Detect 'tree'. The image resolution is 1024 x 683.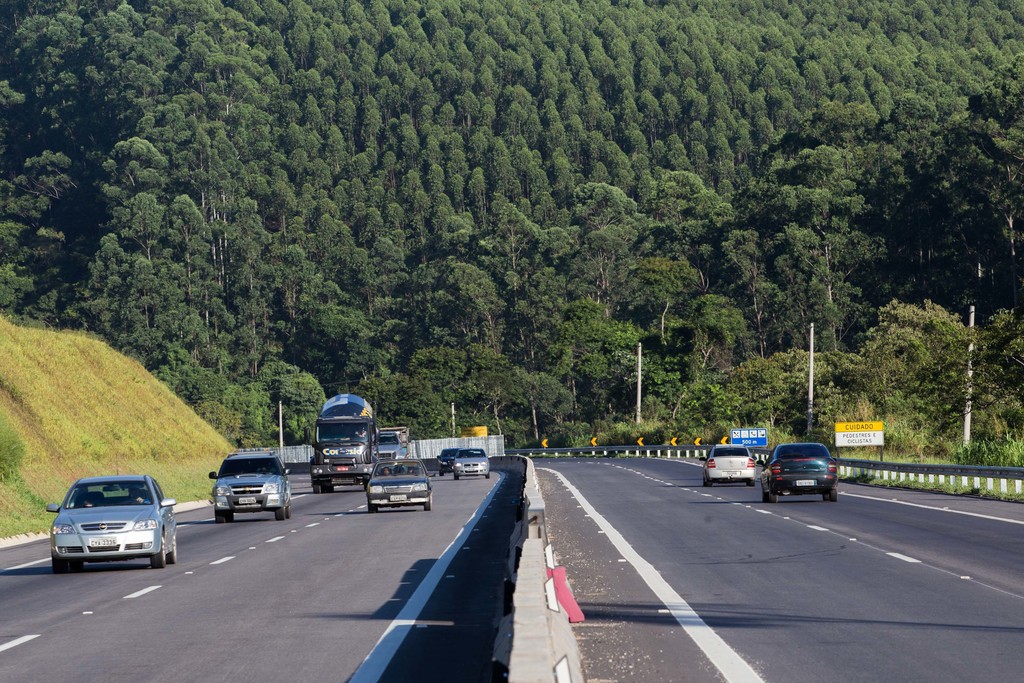
BBox(843, 276, 1005, 457).
